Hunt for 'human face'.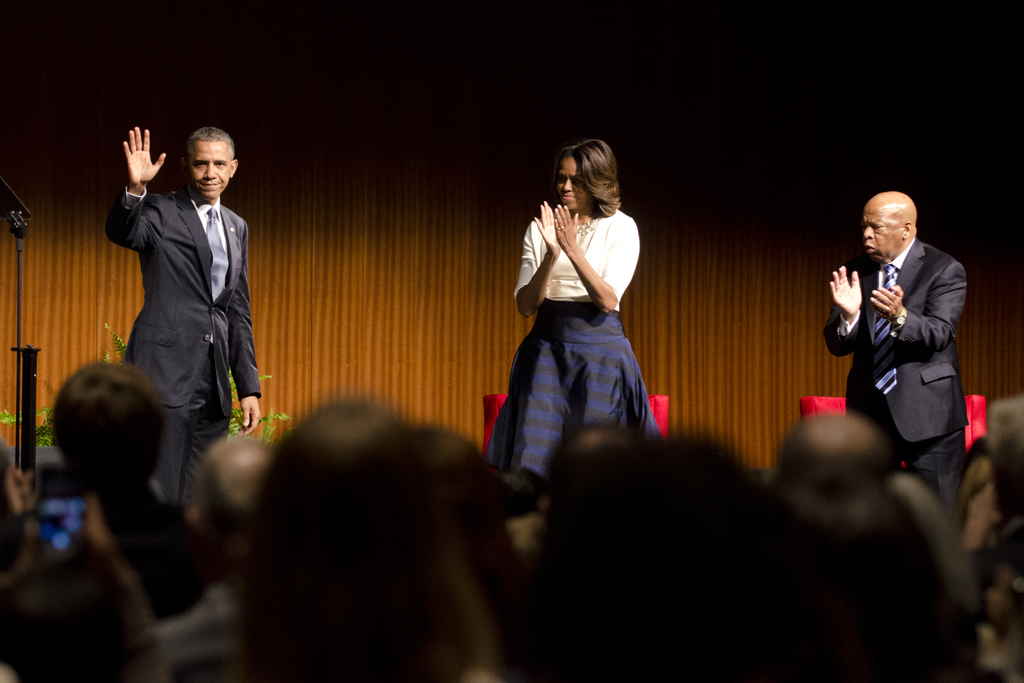
Hunted down at left=862, top=213, right=902, bottom=259.
